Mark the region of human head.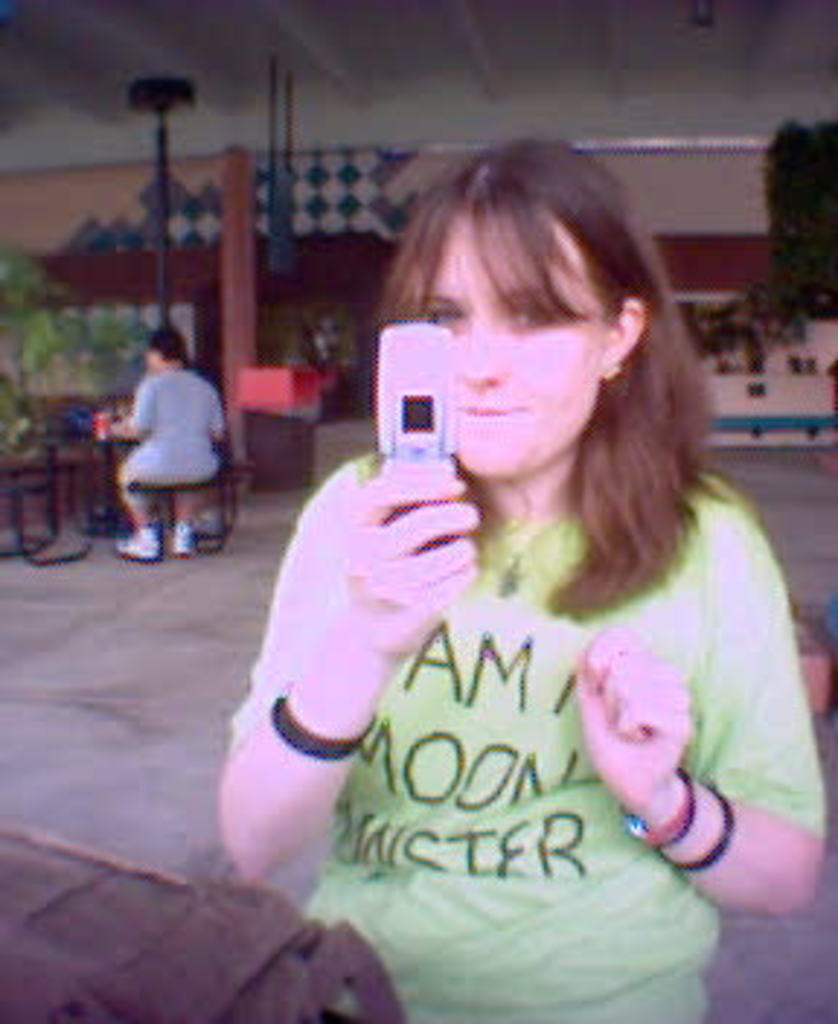
Region: <bbox>140, 323, 189, 372</bbox>.
